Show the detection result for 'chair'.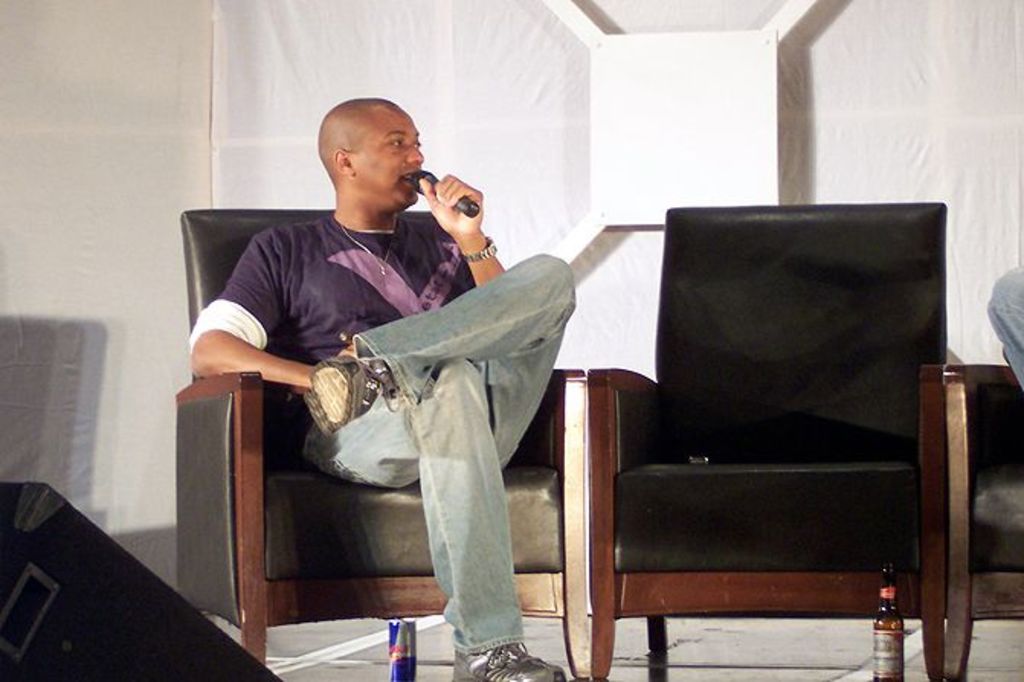
x1=580 y1=211 x2=972 y2=651.
